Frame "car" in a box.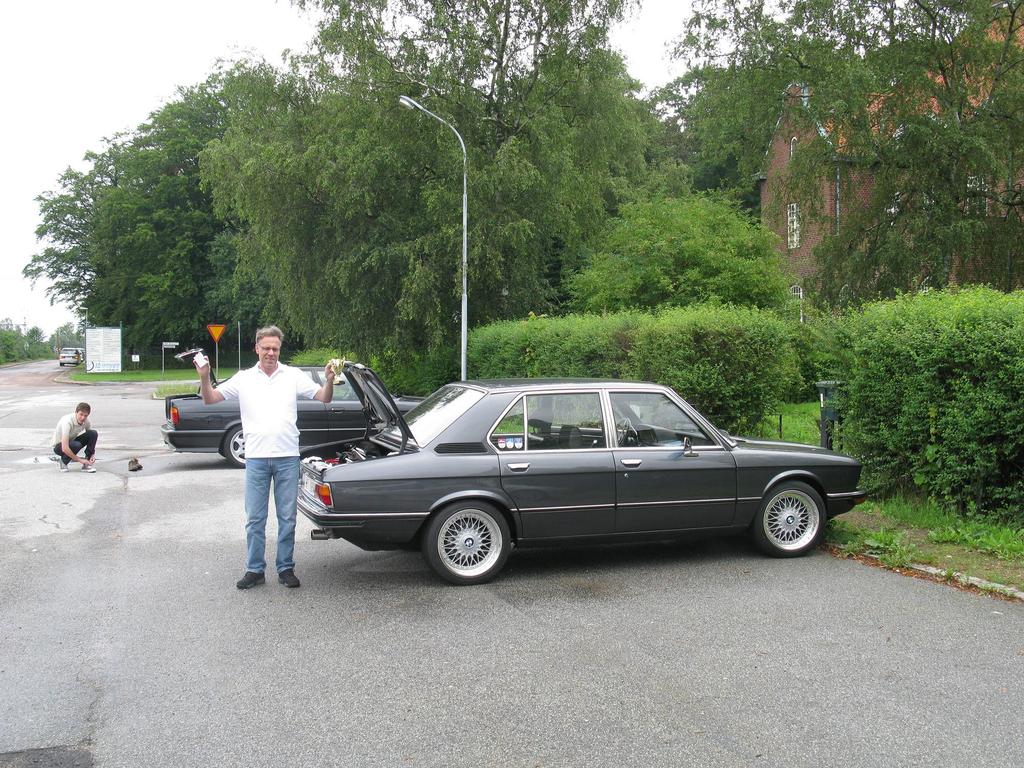
(x1=292, y1=383, x2=864, y2=577).
